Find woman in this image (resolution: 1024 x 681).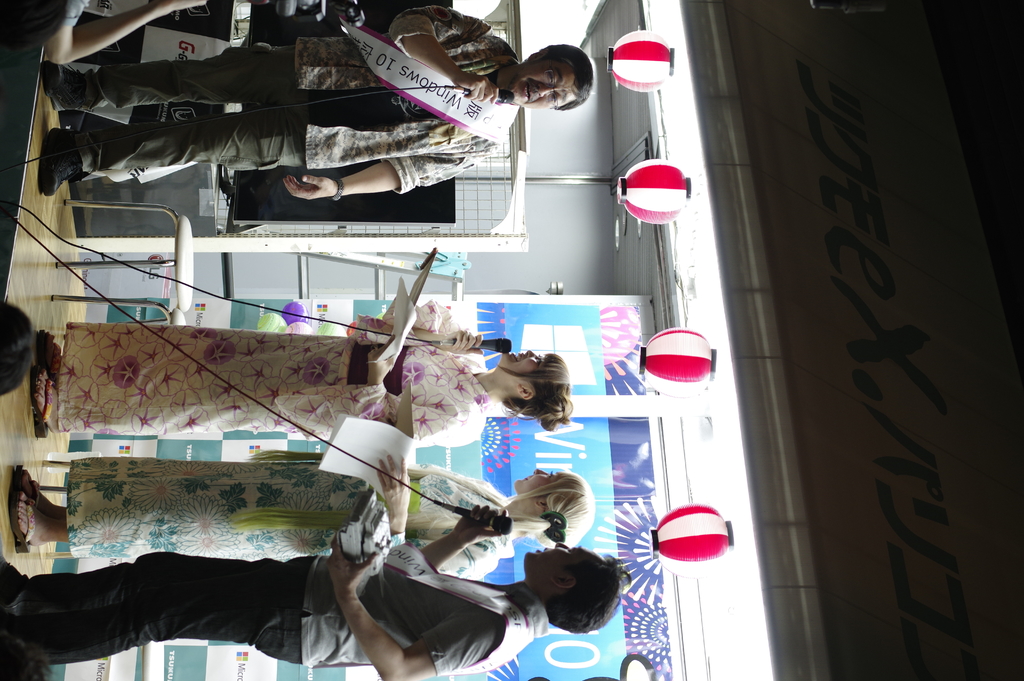
box=[5, 445, 590, 580].
